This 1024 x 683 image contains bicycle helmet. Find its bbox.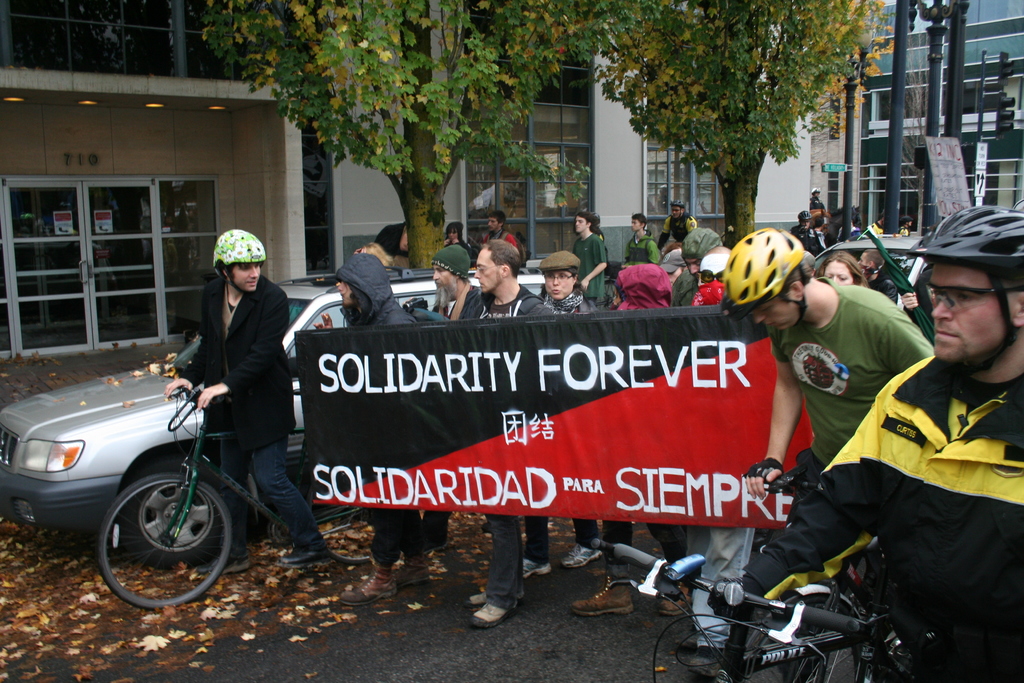
[x1=901, y1=204, x2=1023, y2=371].
